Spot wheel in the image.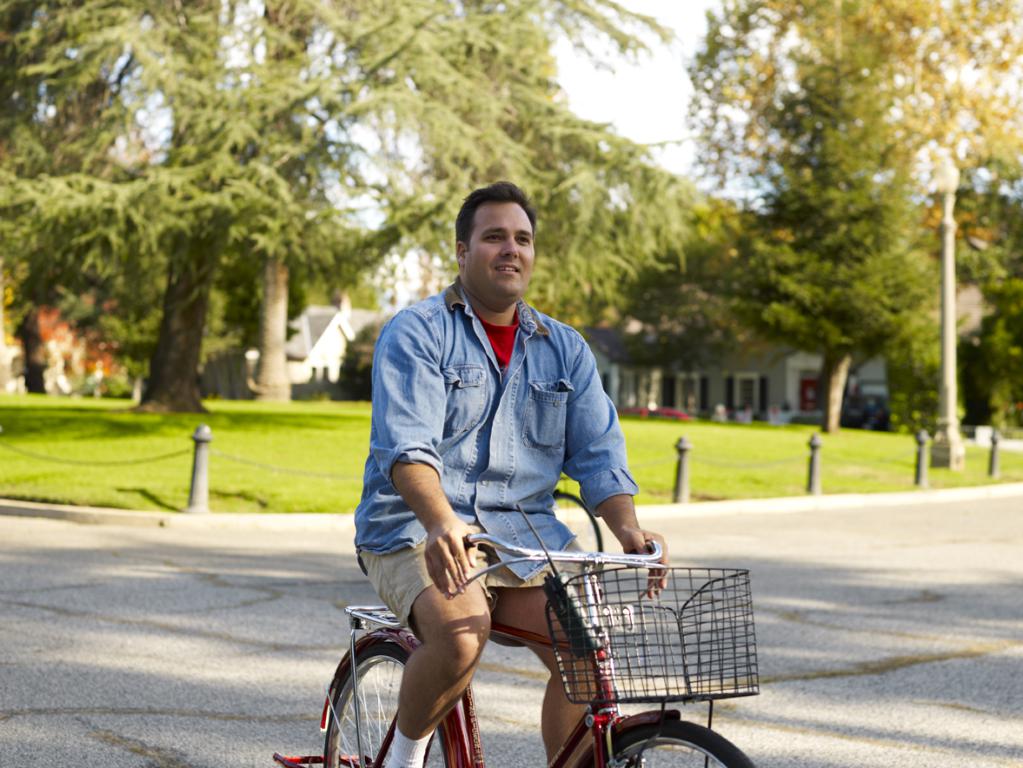
wheel found at {"left": 322, "top": 641, "right": 448, "bottom": 767}.
